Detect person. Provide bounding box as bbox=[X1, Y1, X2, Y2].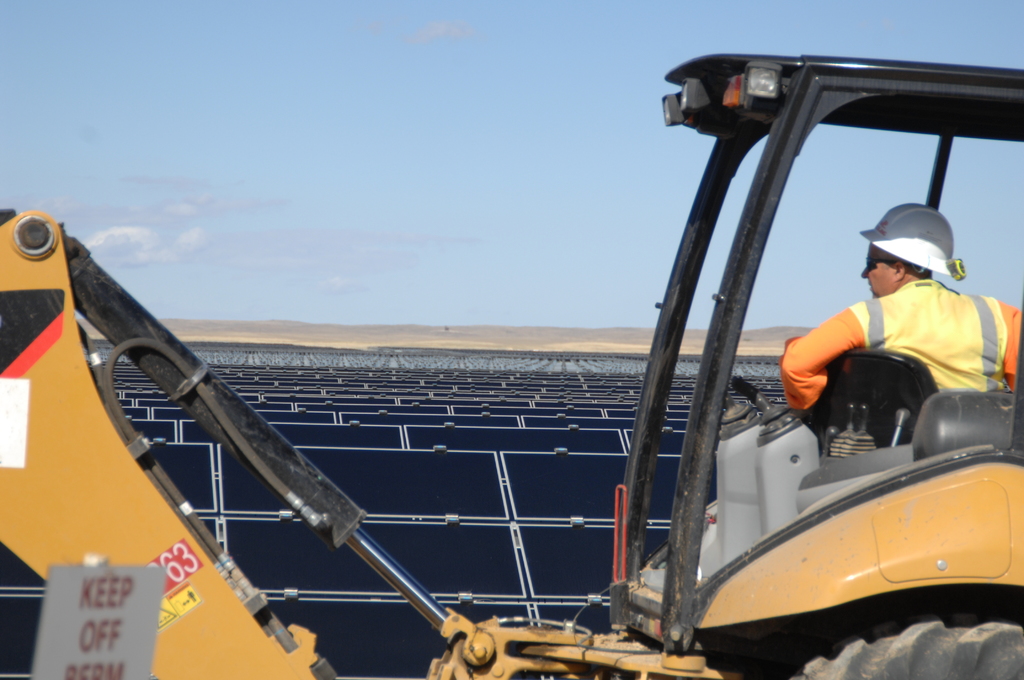
bbox=[769, 201, 1021, 395].
